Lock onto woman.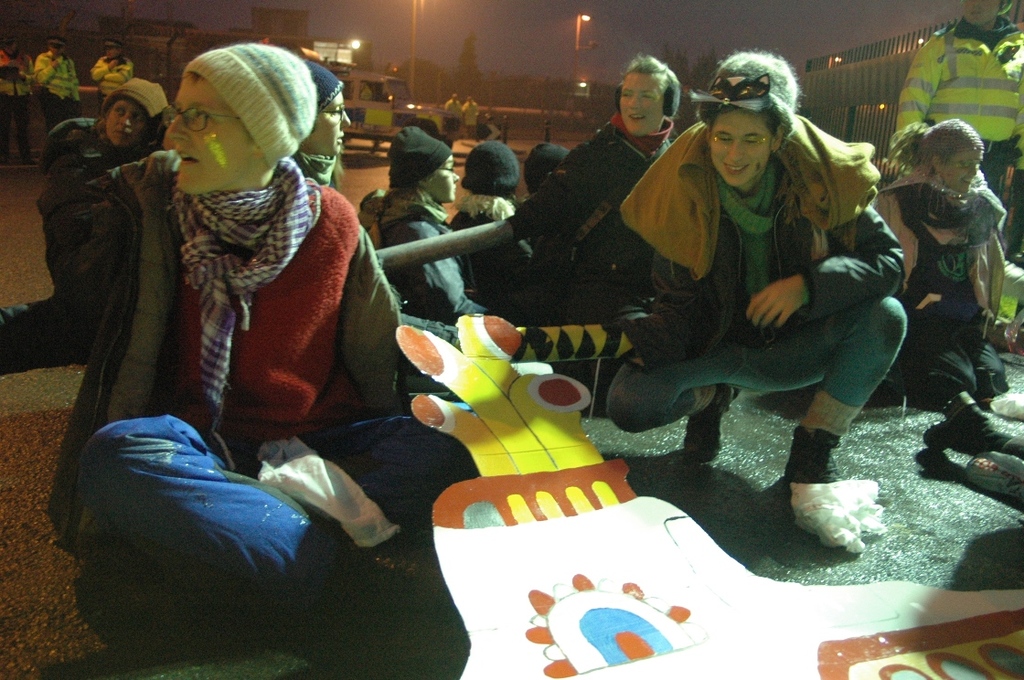
Locked: x1=358 y1=125 x2=501 y2=320.
